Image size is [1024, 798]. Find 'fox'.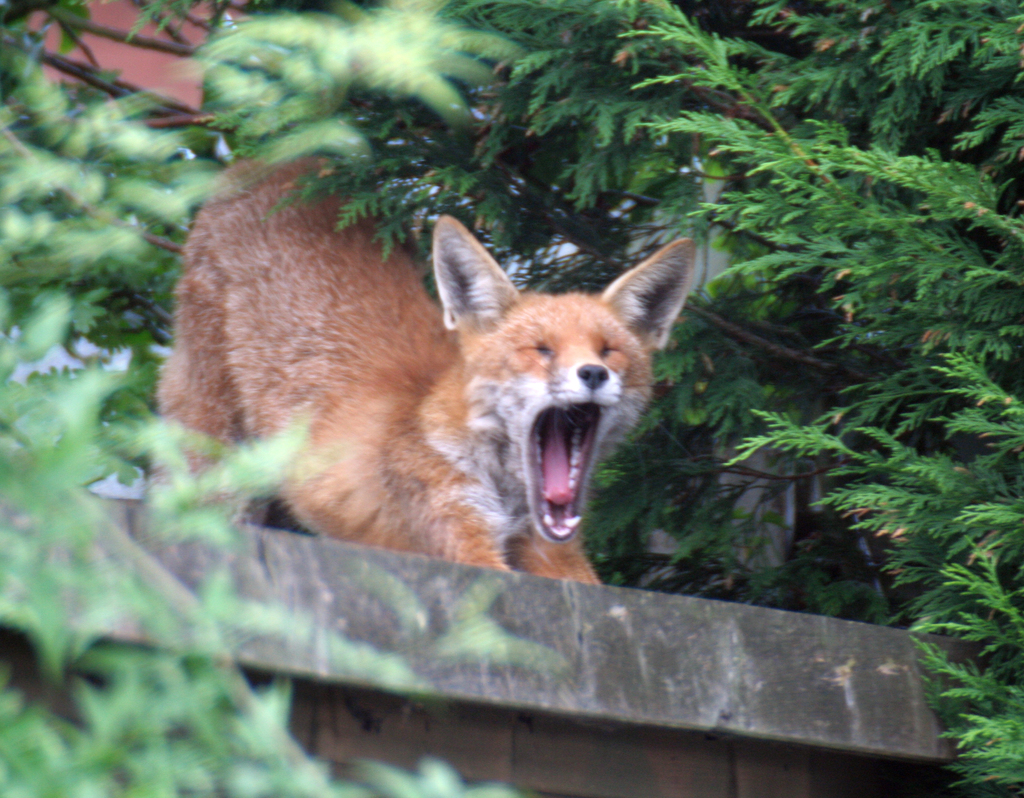
[156, 153, 699, 587].
